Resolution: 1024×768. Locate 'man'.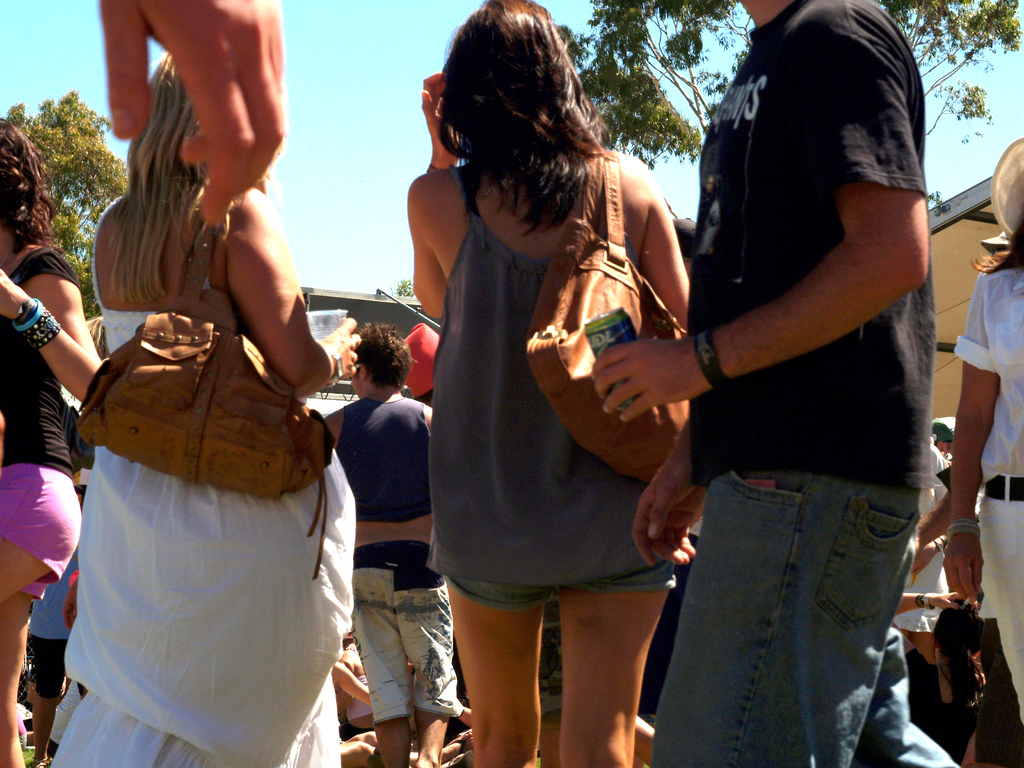
pyautogui.locateOnScreen(576, 0, 948, 758).
